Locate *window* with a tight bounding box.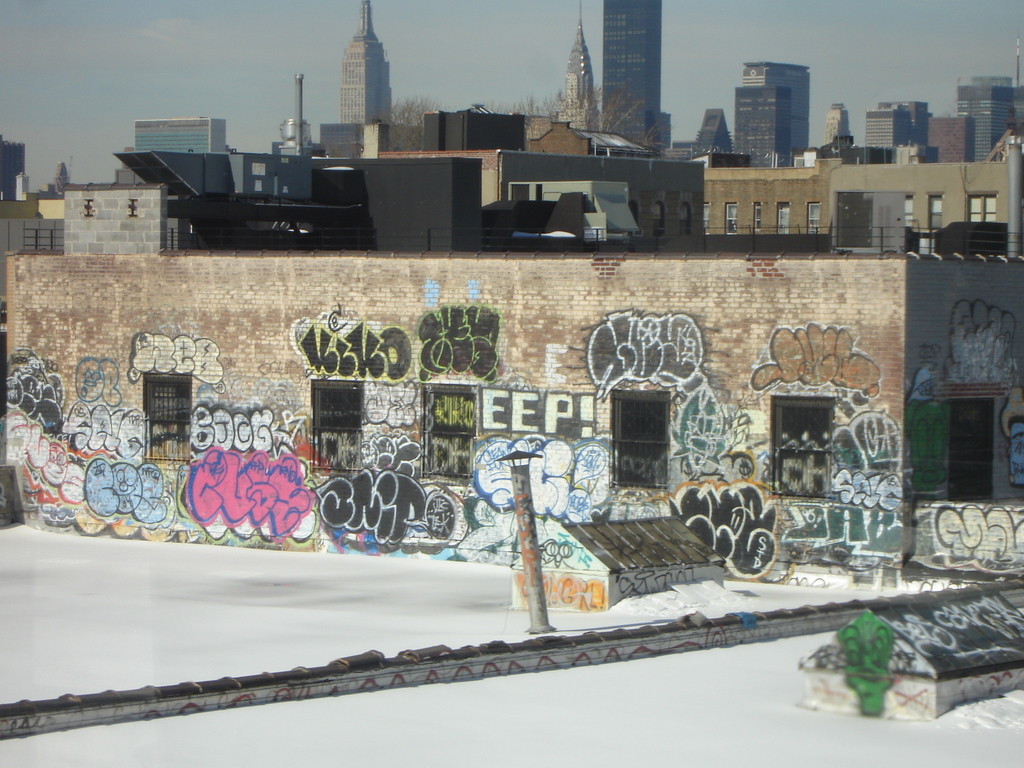
[left=679, top=202, right=691, bottom=234].
